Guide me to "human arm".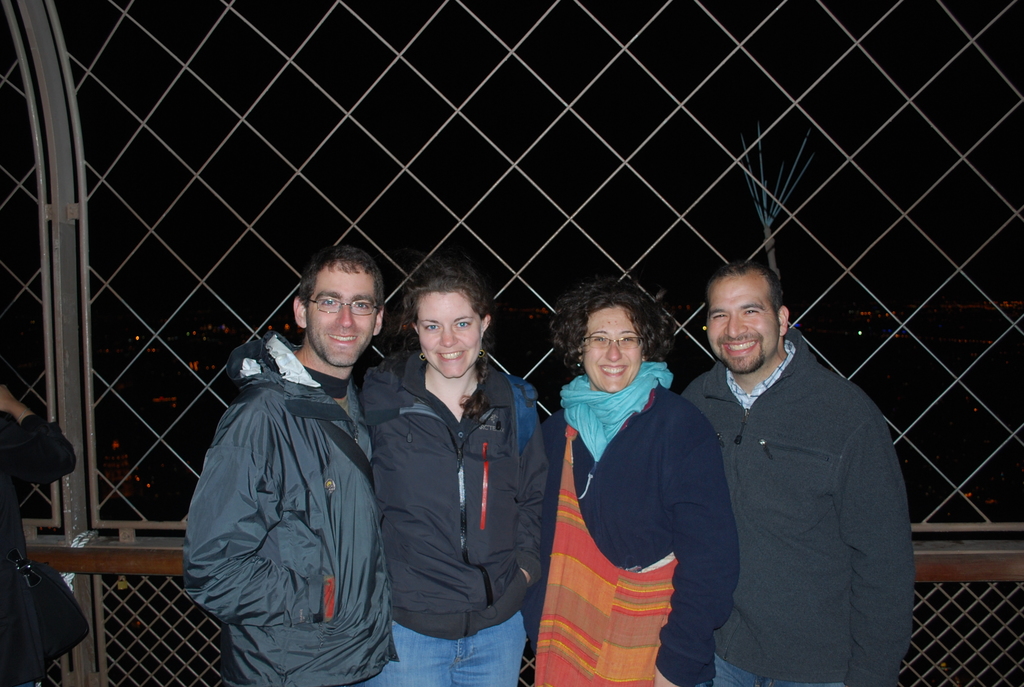
Guidance: region(175, 395, 333, 626).
